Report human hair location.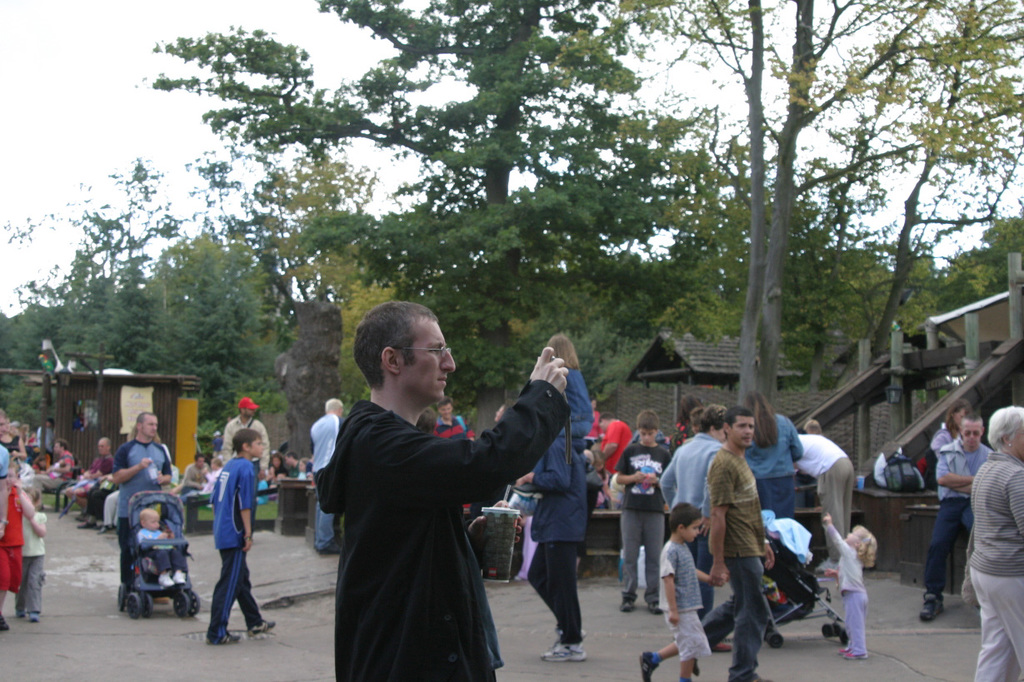
Report: left=722, top=404, right=752, bottom=442.
